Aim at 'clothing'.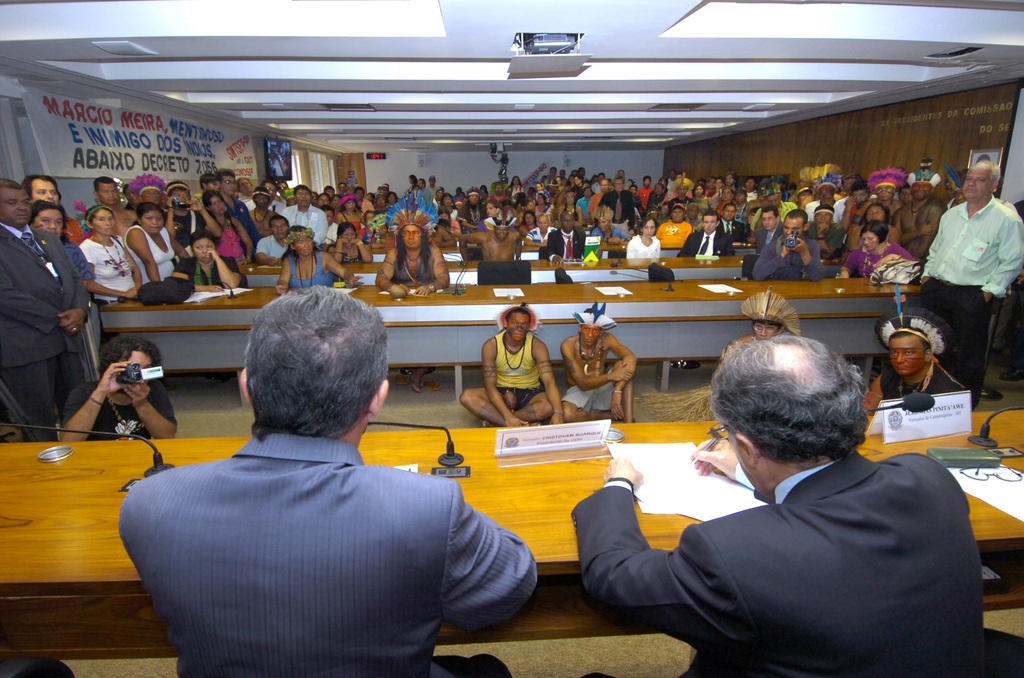
Aimed at x1=174 y1=259 x2=245 y2=288.
